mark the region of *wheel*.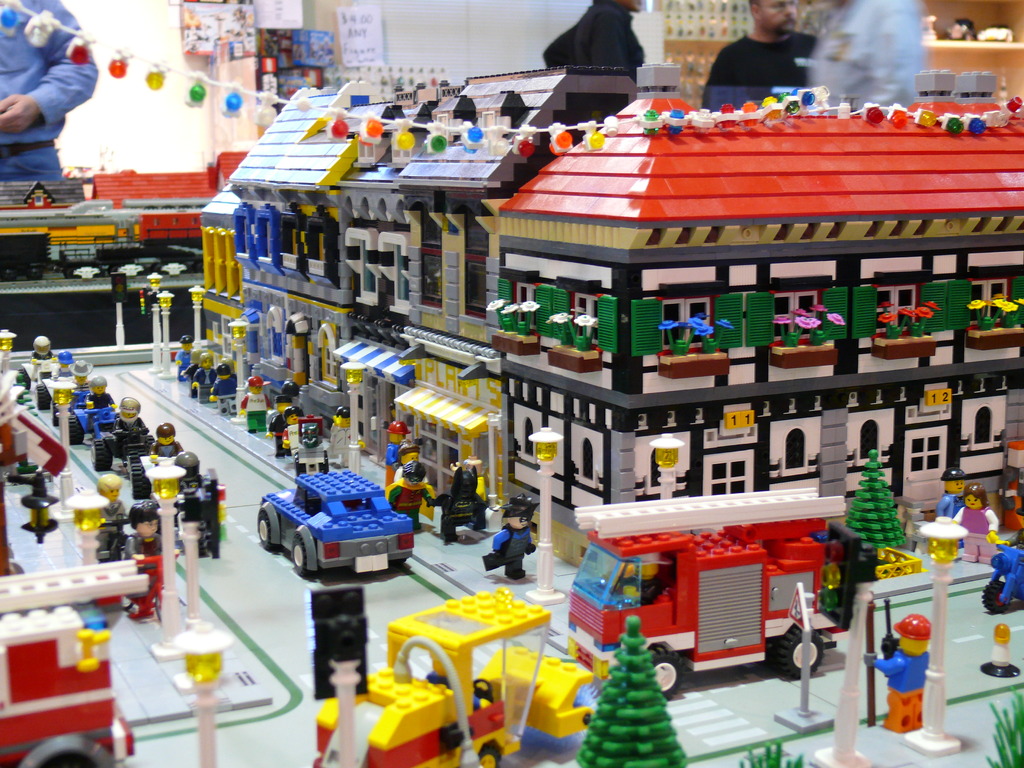
Region: pyautogui.locateOnScreen(125, 449, 147, 476).
